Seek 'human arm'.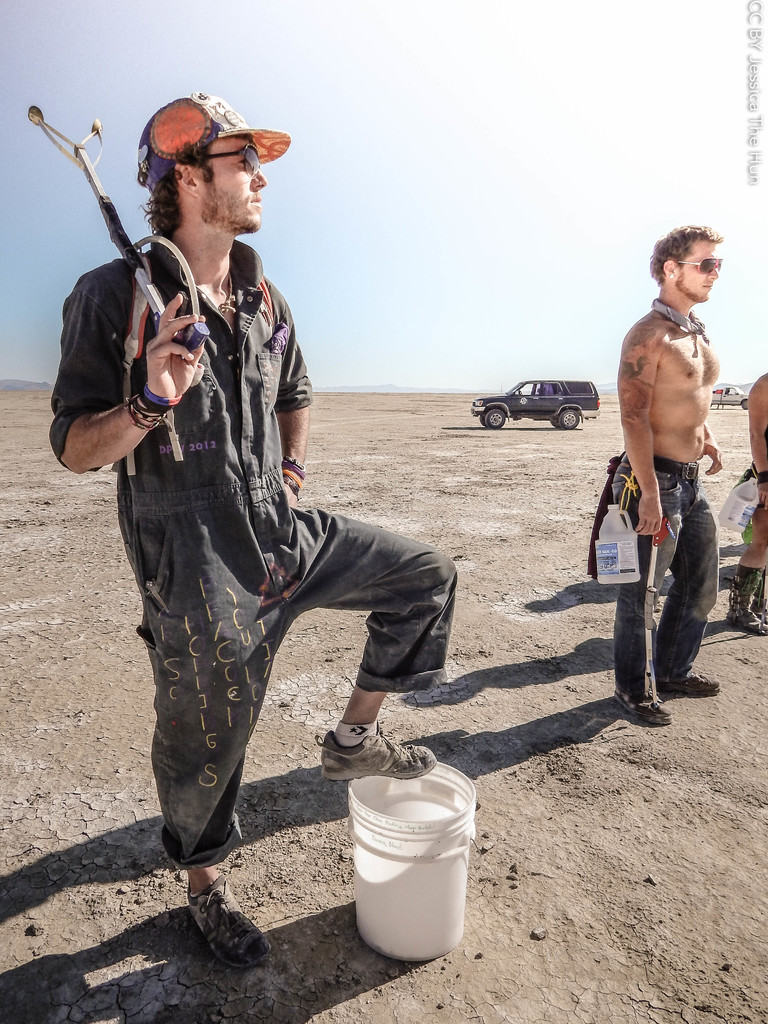
<box>739,375,767,502</box>.
